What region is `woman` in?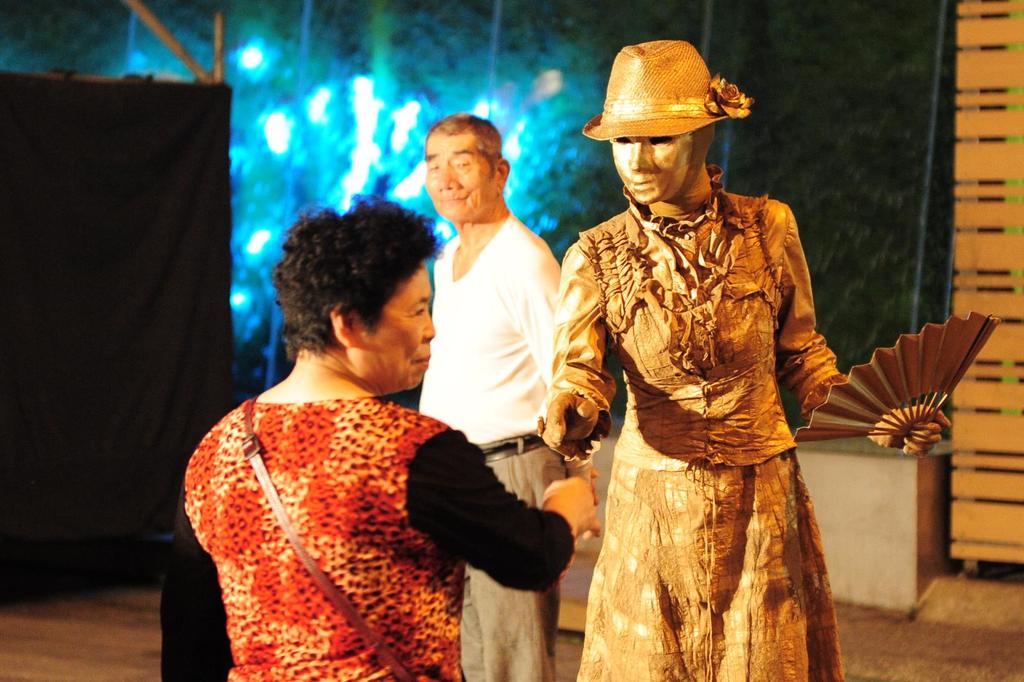
(x1=184, y1=184, x2=576, y2=674).
